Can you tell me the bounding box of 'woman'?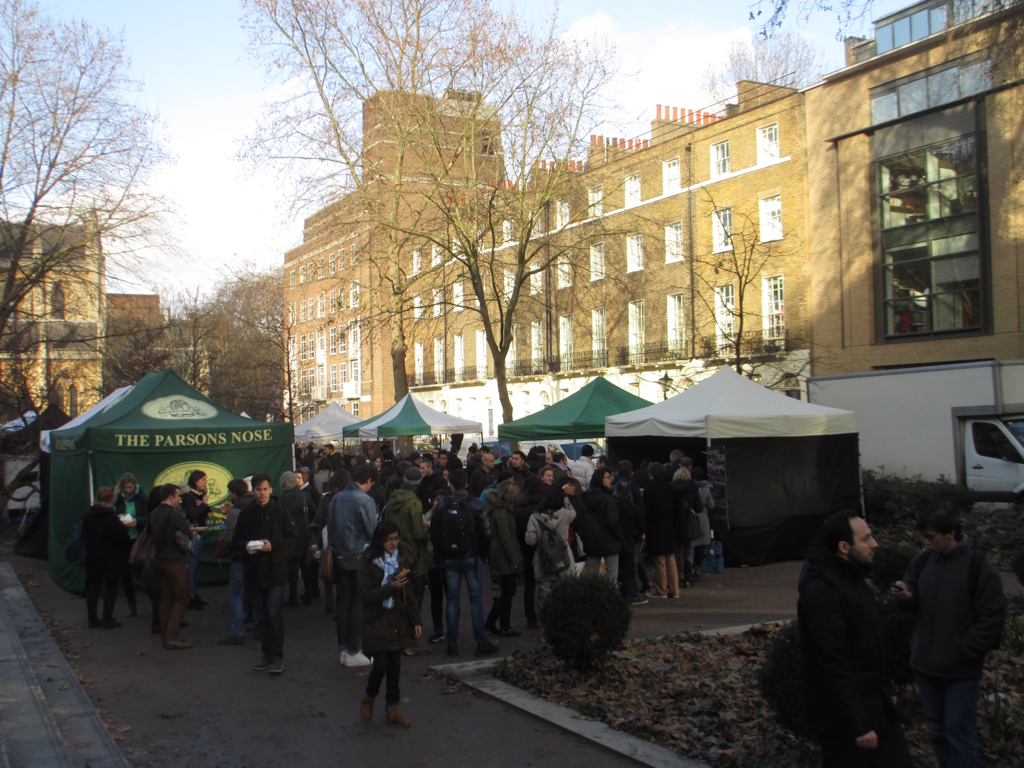
select_region(670, 465, 703, 589).
